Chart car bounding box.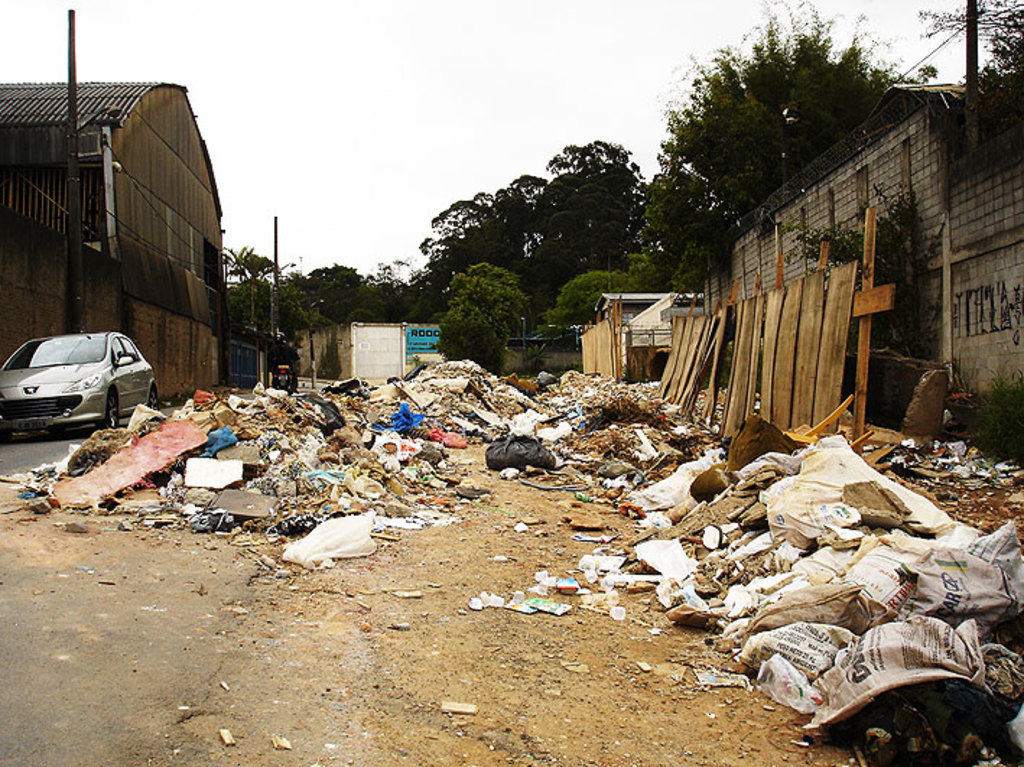
Charted: 0, 321, 147, 430.
